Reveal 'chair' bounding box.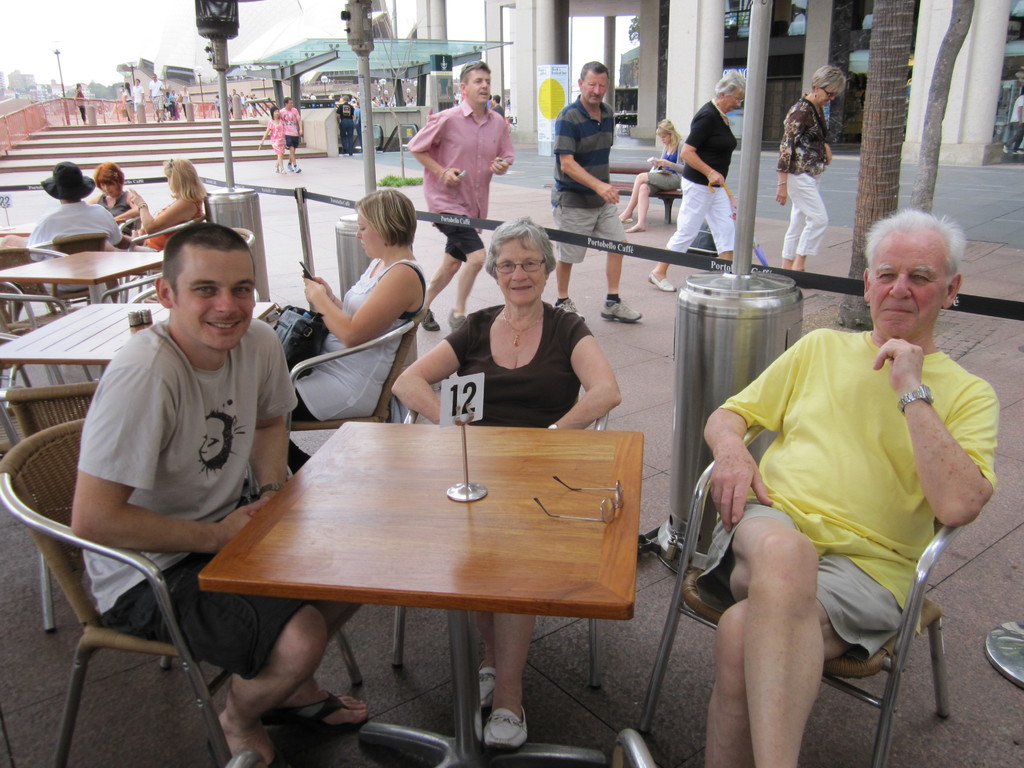
Revealed: 0/332/70/456.
